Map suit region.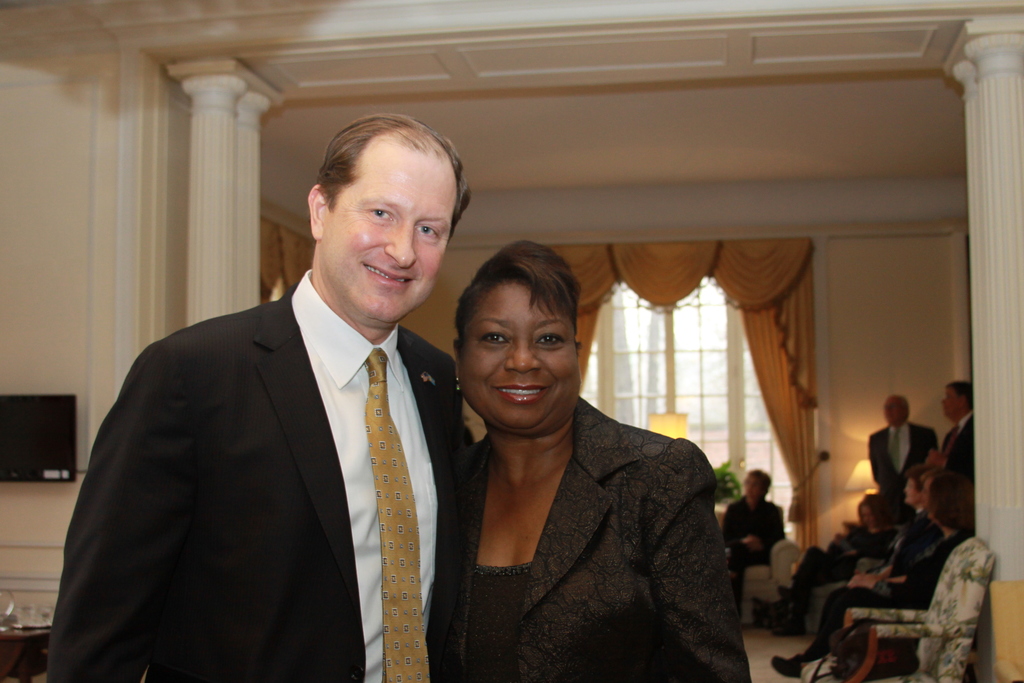
Mapped to (x1=48, y1=283, x2=469, y2=682).
